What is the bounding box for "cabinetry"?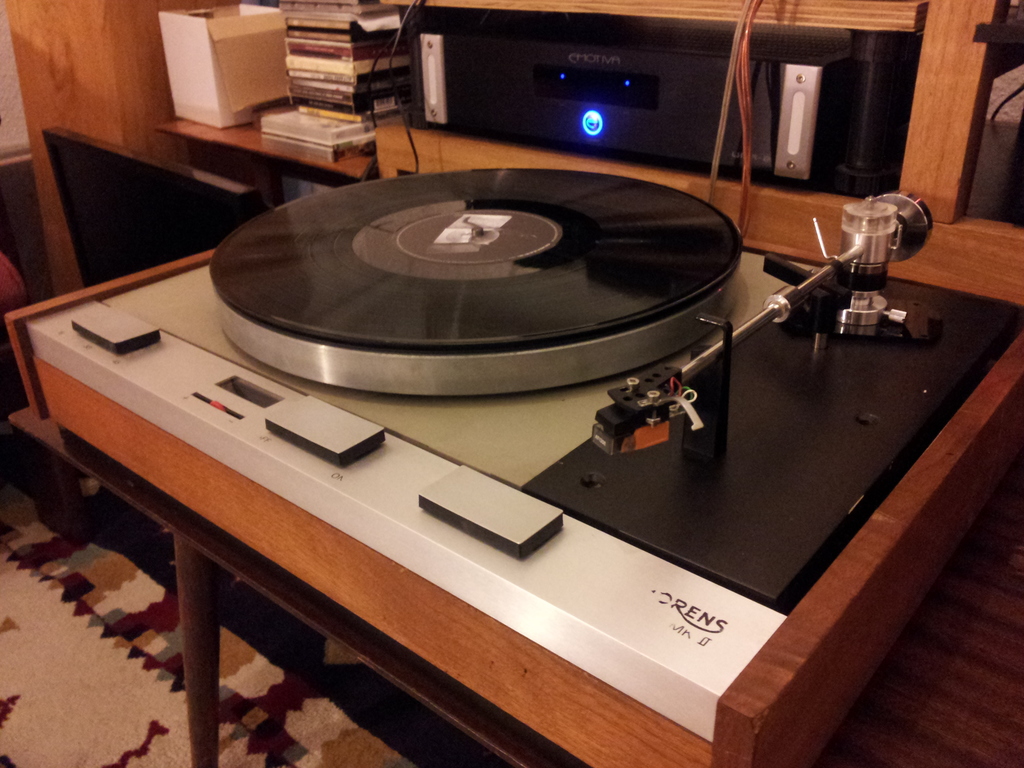
locate(15, 2, 1023, 321).
